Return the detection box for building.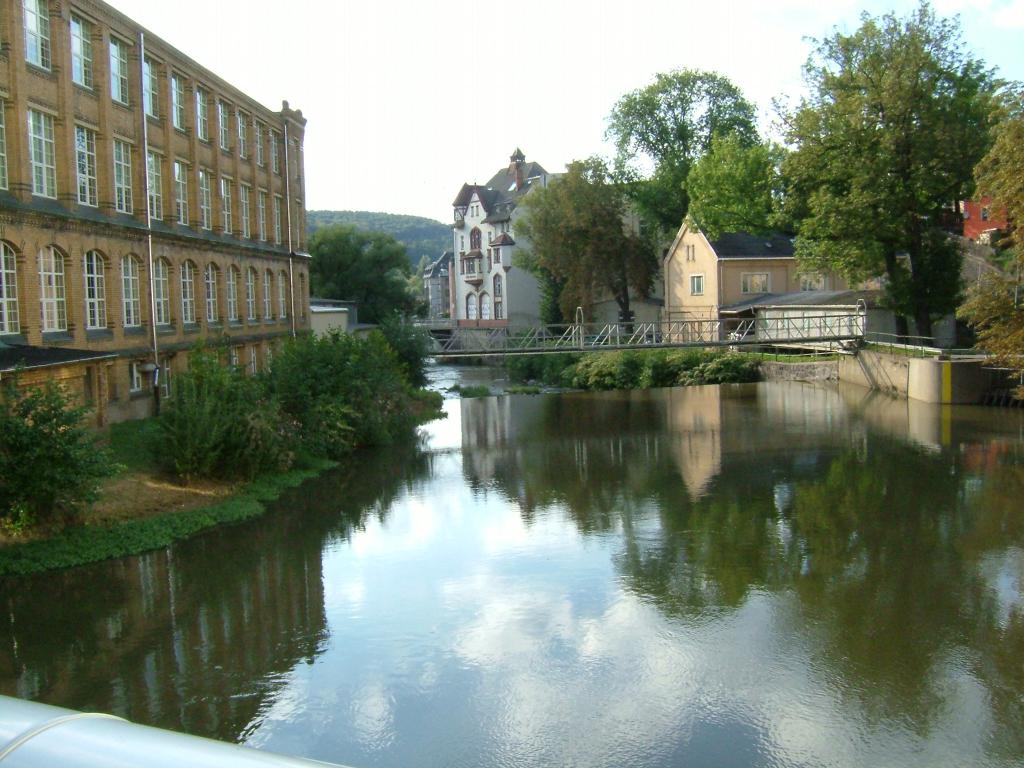
666 209 903 348.
